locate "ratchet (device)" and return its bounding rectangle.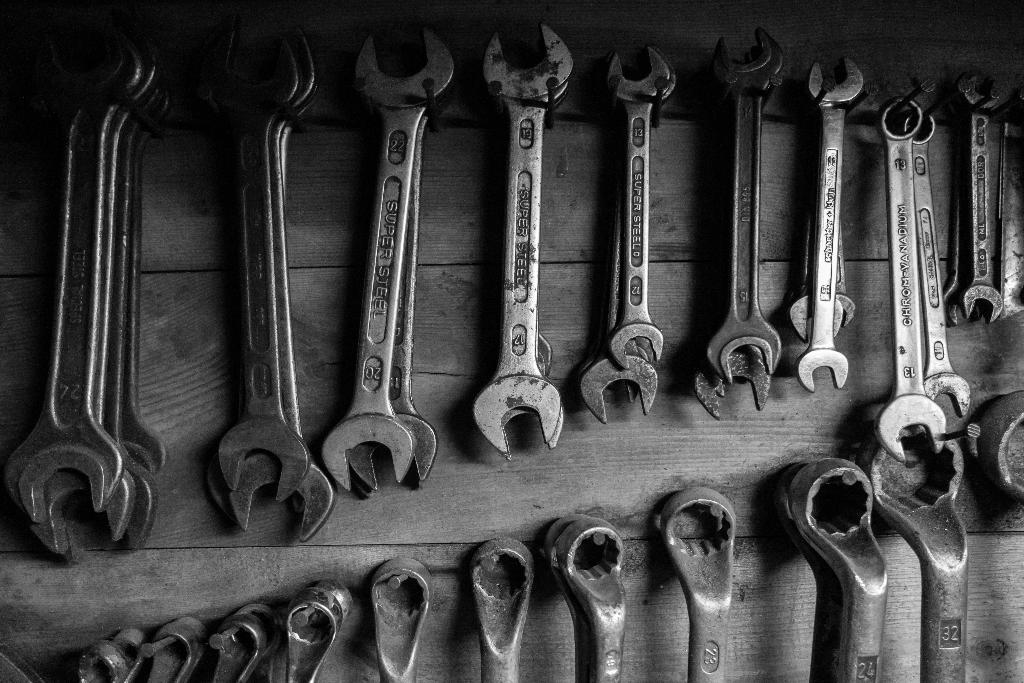
{"x1": 958, "y1": 76, "x2": 998, "y2": 327}.
